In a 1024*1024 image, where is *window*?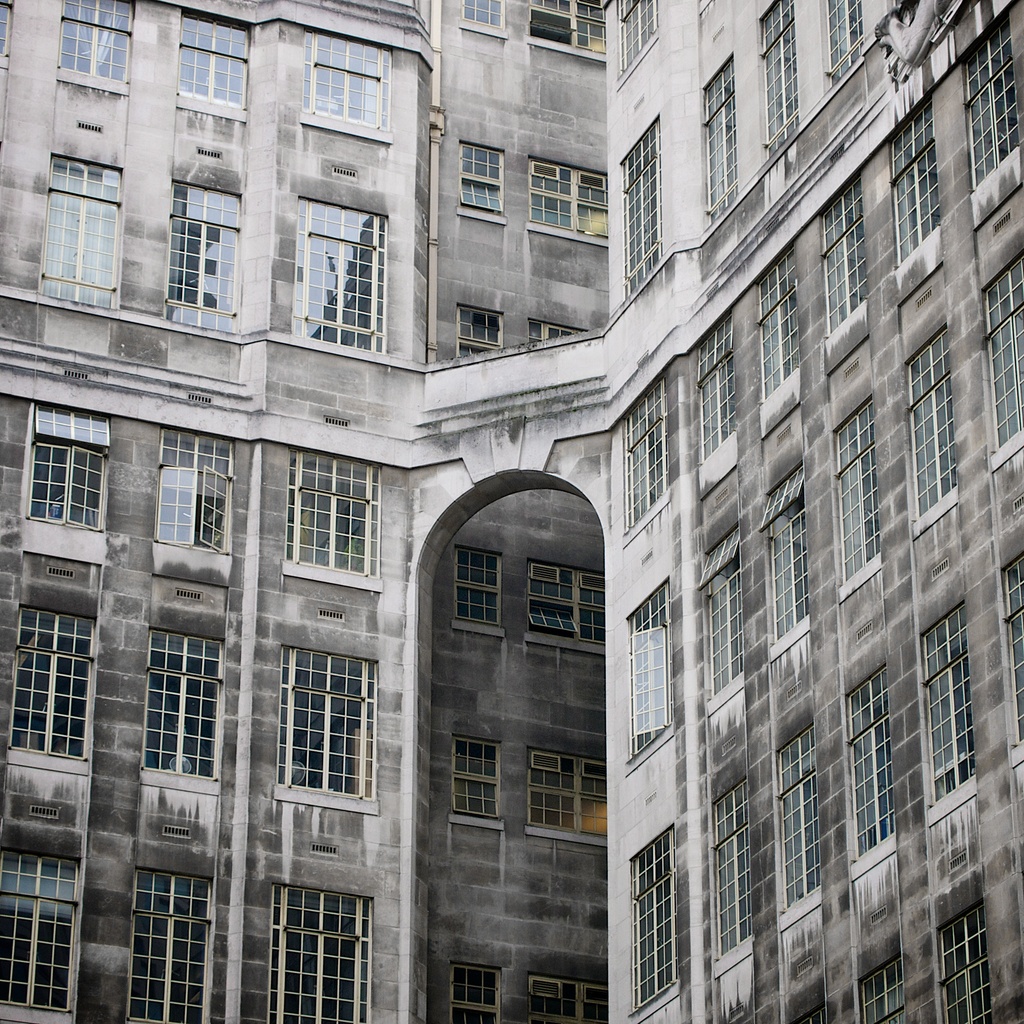
[846, 668, 893, 869].
